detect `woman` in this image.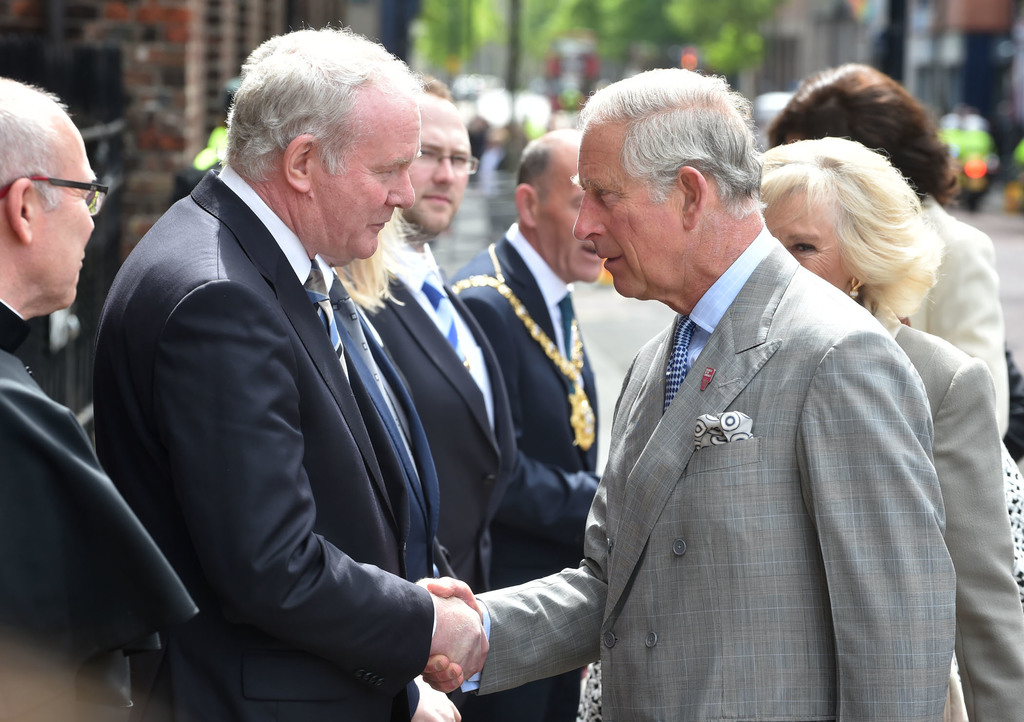
Detection: x1=758 y1=56 x2=1023 y2=604.
